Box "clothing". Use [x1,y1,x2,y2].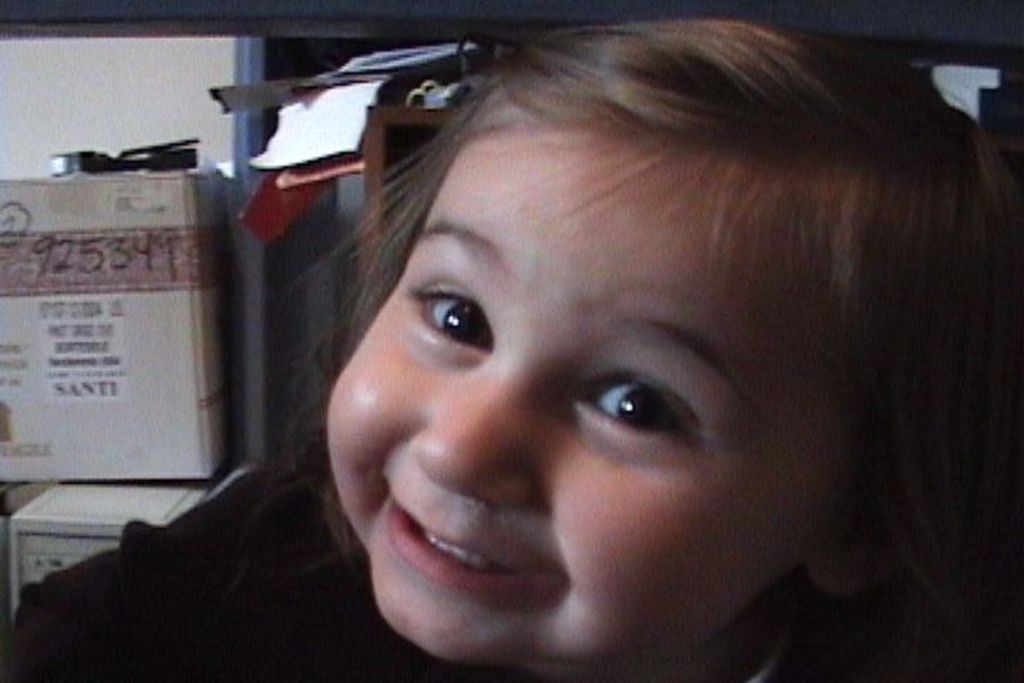
[0,460,838,682].
